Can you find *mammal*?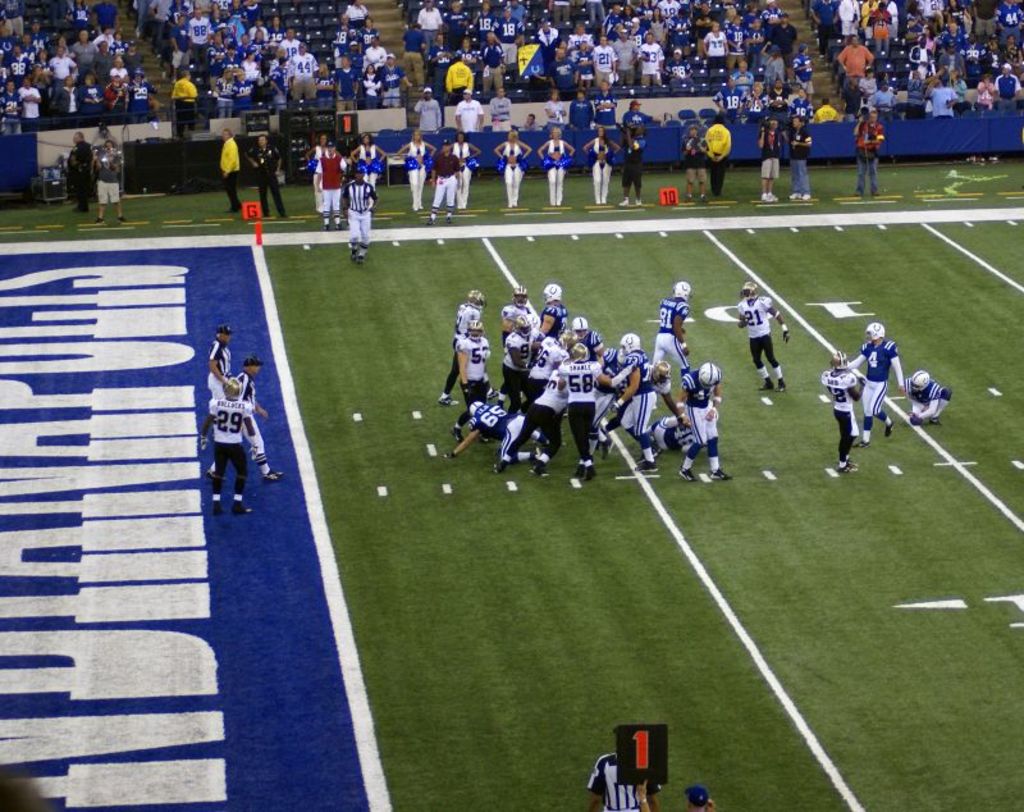
Yes, bounding box: {"left": 680, "top": 777, "right": 712, "bottom": 811}.
